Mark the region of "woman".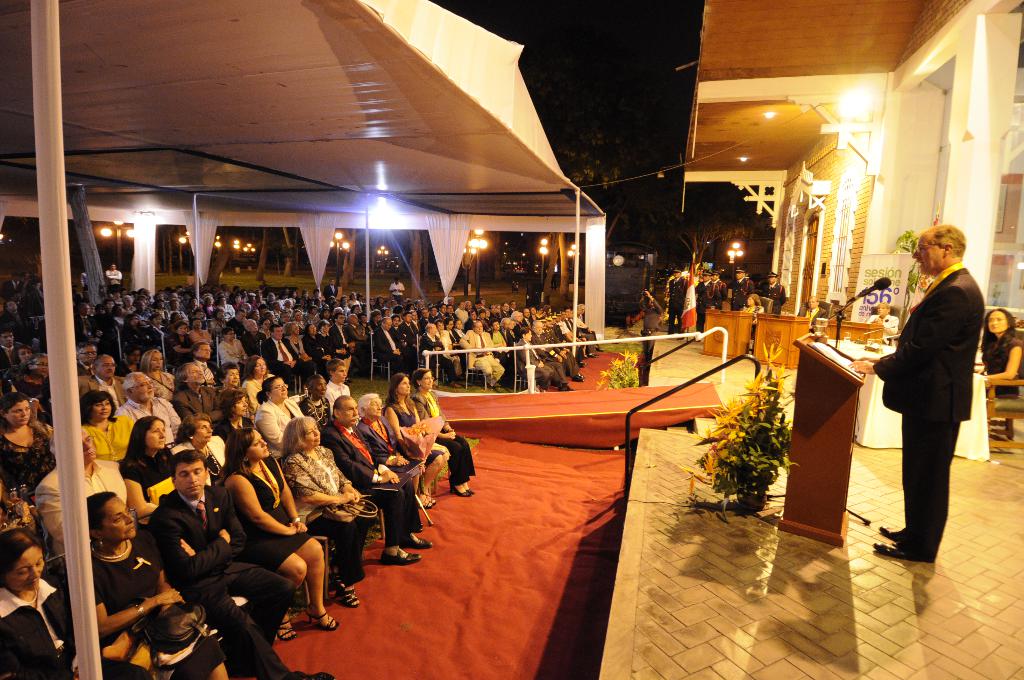
Region: l=442, t=316, r=463, b=360.
